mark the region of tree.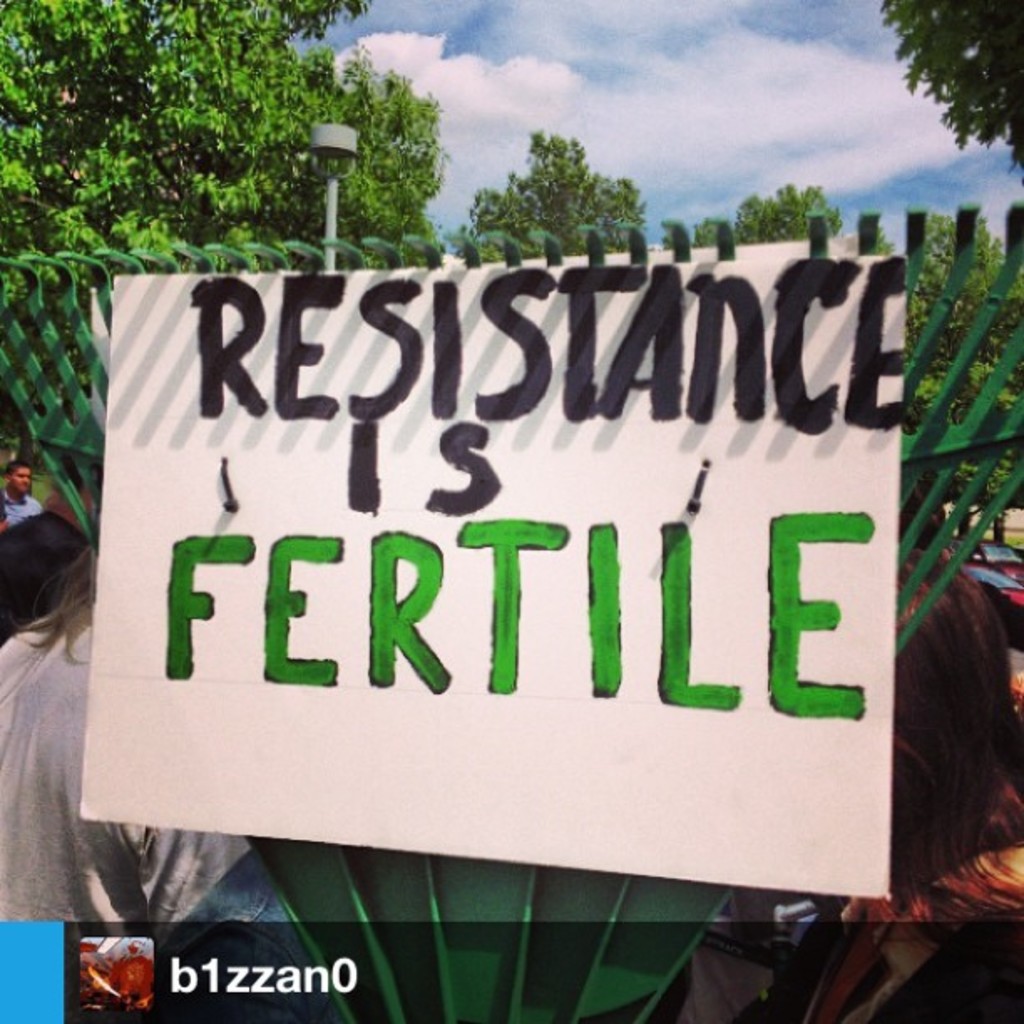
Region: [left=679, top=179, right=899, bottom=254].
